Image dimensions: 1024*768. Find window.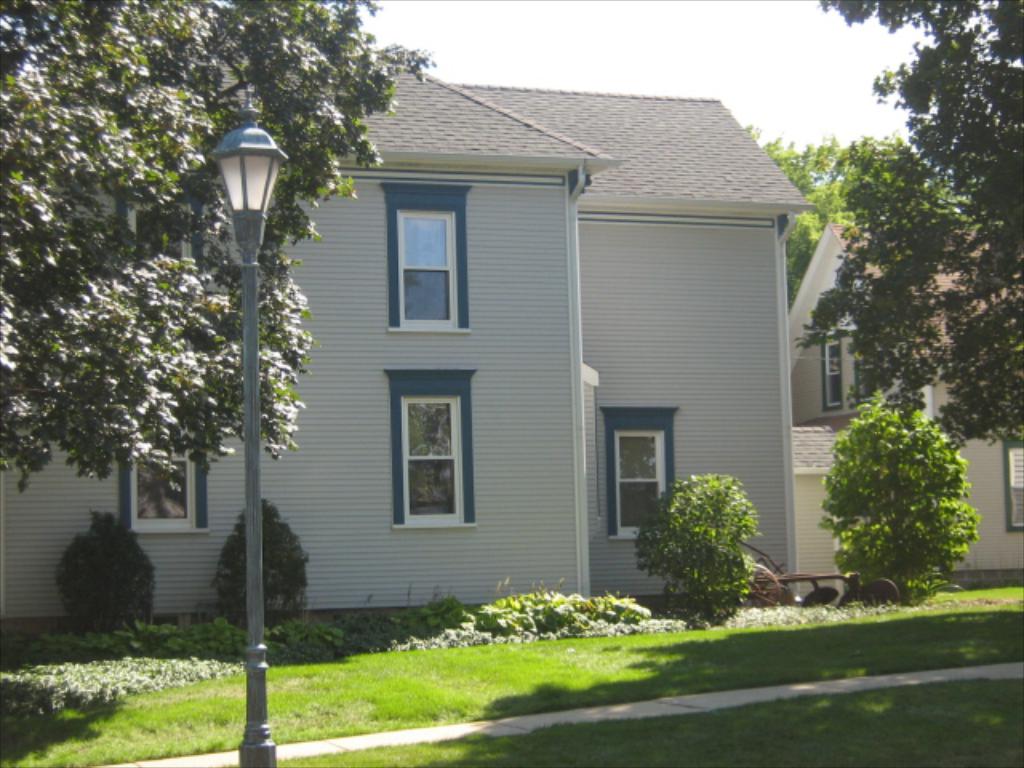
bbox(115, 450, 210, 536).
